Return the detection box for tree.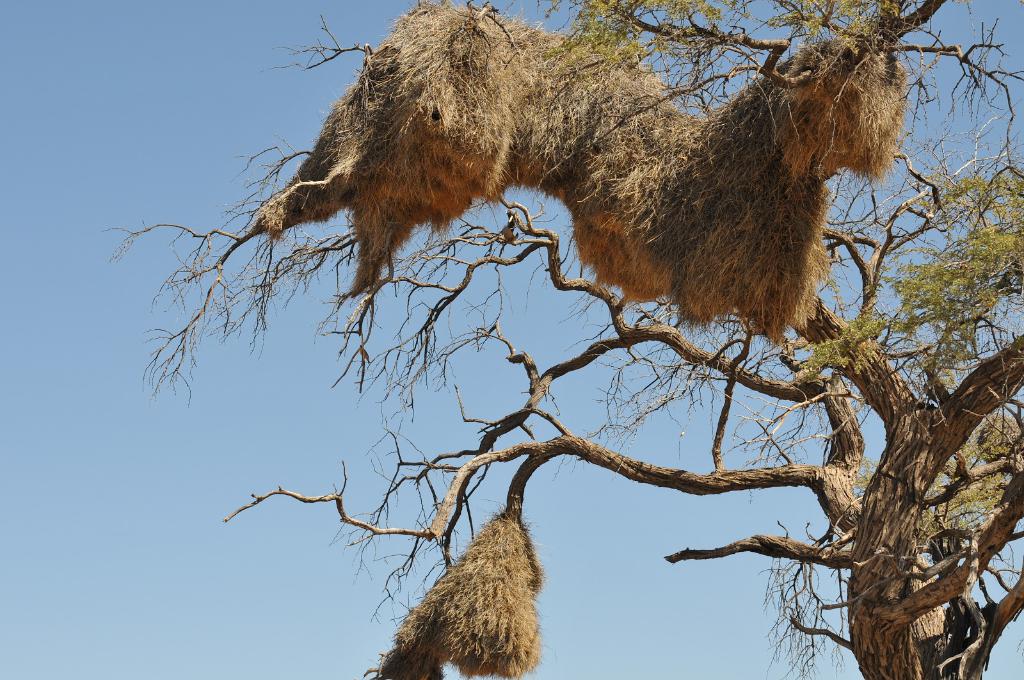
[left=94, top=0, right=1023, bottom=679].
